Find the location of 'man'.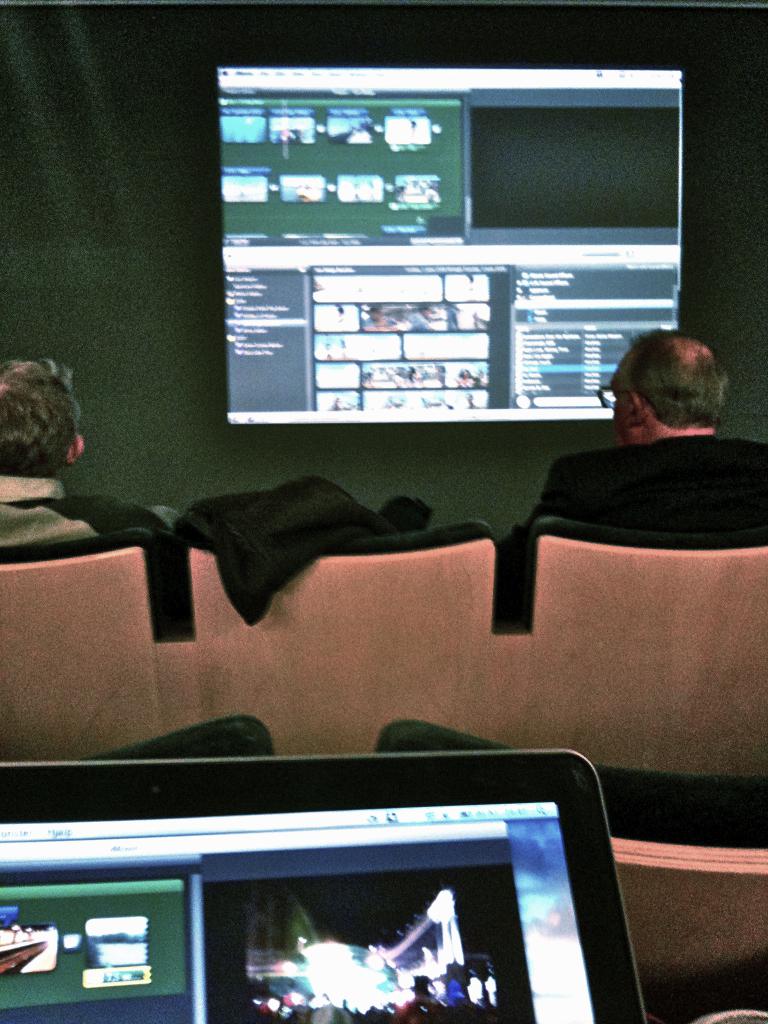
Location: rect(0, 356, 179, 626).
